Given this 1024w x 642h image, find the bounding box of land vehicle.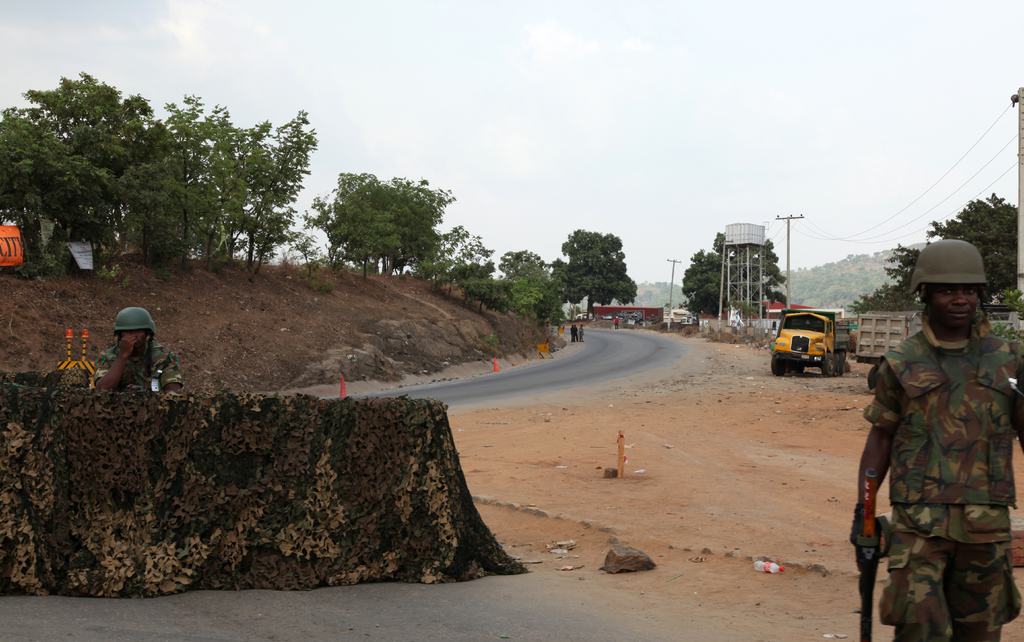
x1=775, y1=310, x2=861, y2=379.
